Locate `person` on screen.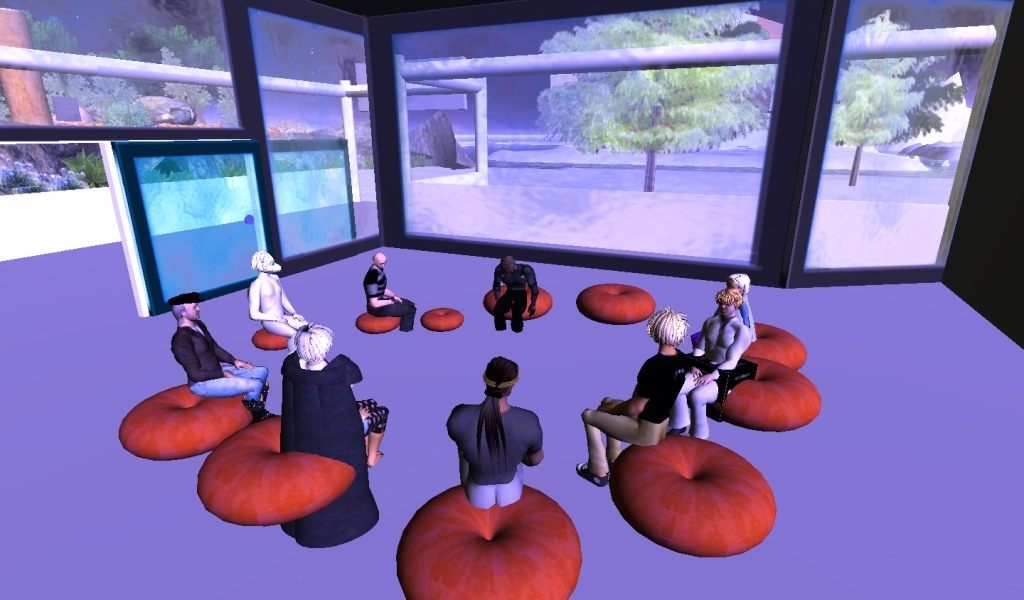
On screen at [left=574, top=304, right=693, bottom=486].
